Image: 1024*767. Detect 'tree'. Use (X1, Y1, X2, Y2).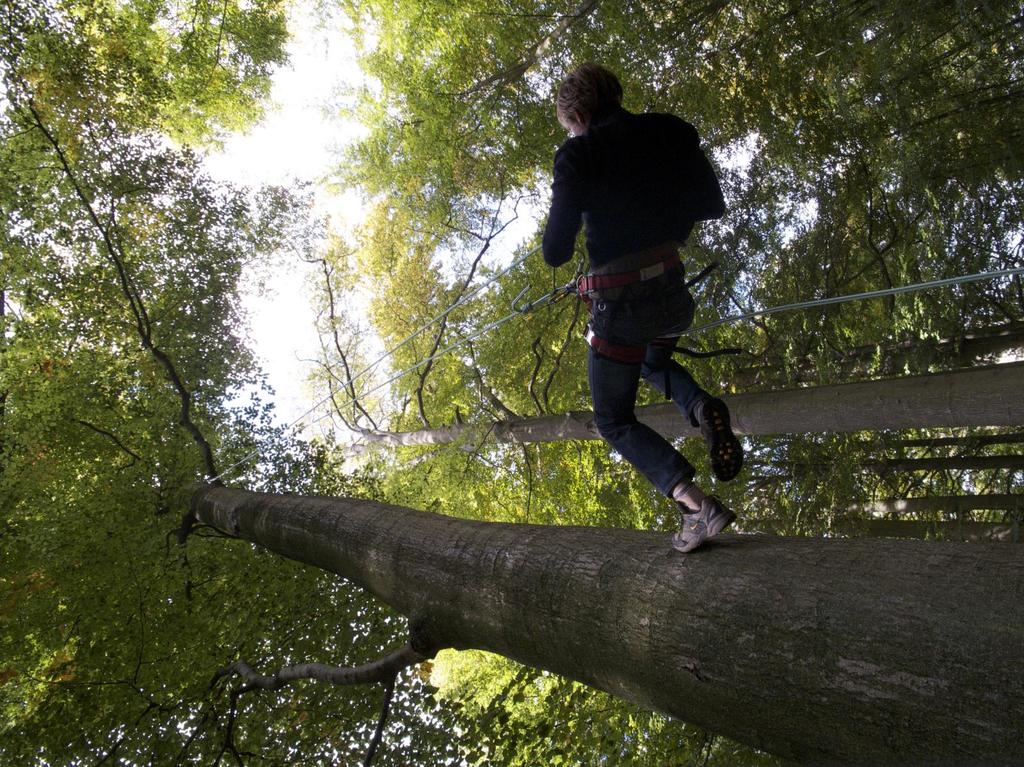
(4, 129, 1023, 766).
